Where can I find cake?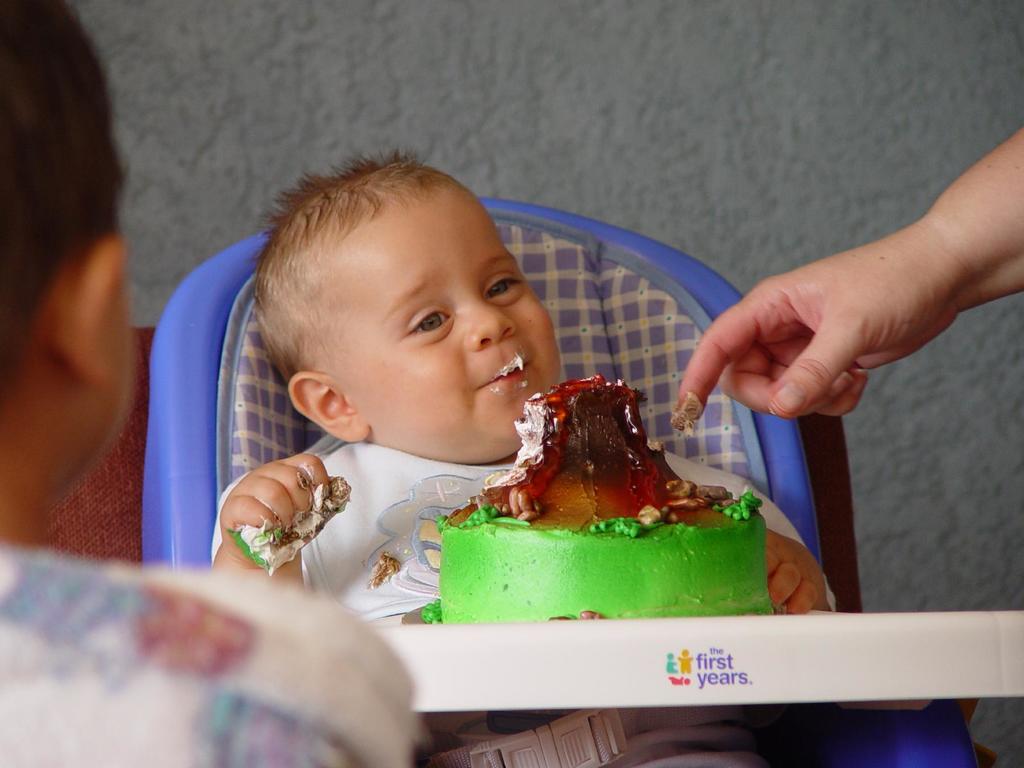
You can find it at (left=420, top=374, right=763, bottom=624).
